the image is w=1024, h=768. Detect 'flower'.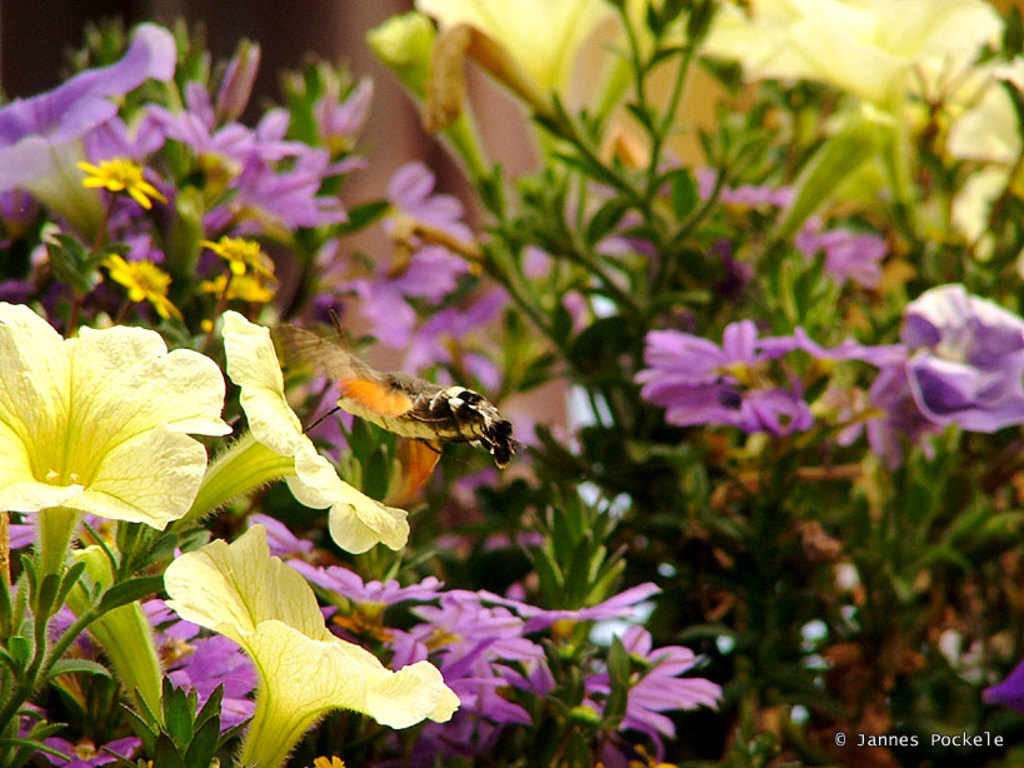
Detection: left=294, top=565, right=430, bottom=608.
